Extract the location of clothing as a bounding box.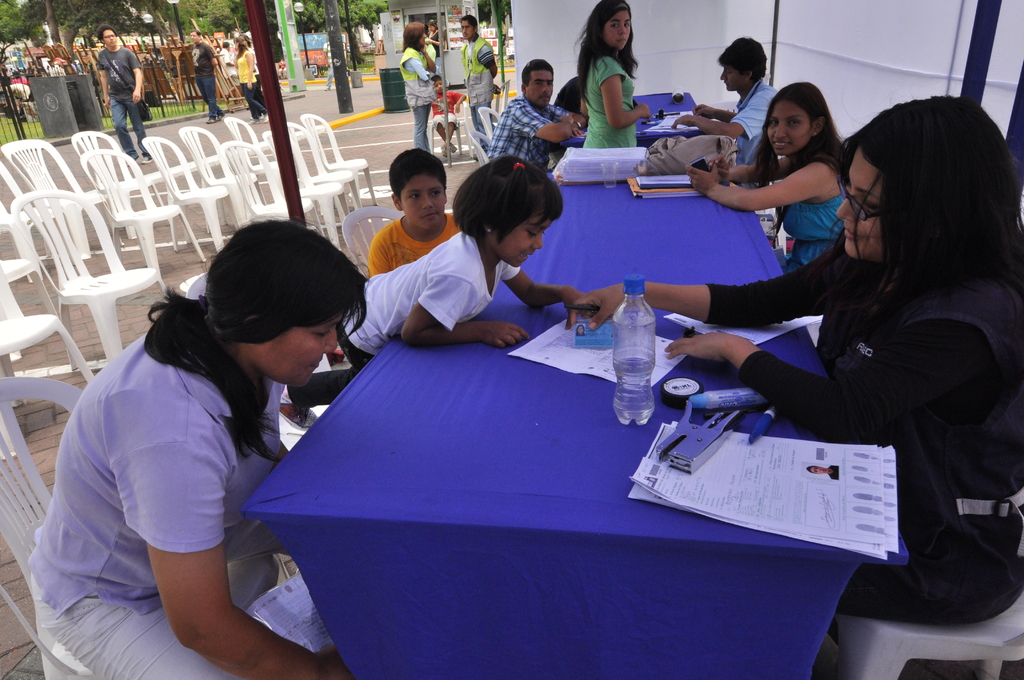
detection(707, 248, 1023, 631).
